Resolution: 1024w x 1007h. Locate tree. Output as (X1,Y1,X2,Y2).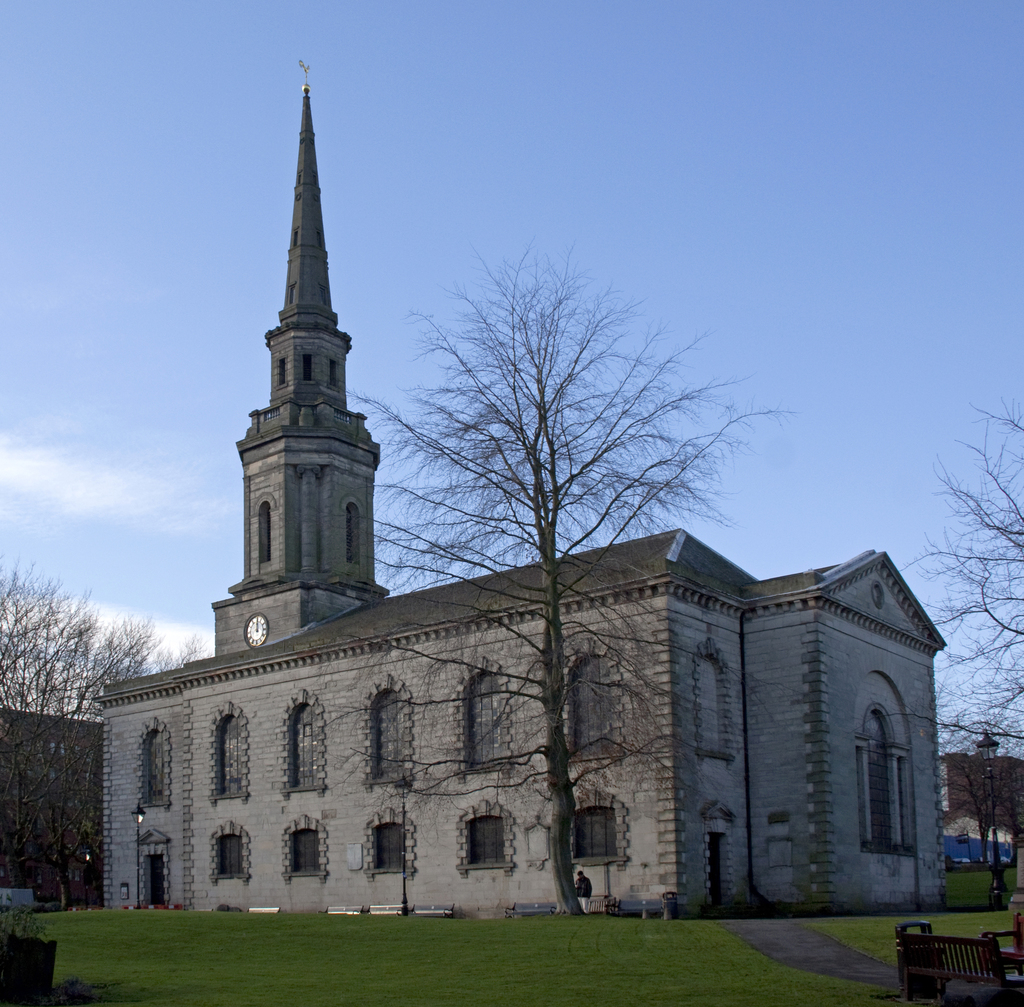
(897,394,1023,840).
